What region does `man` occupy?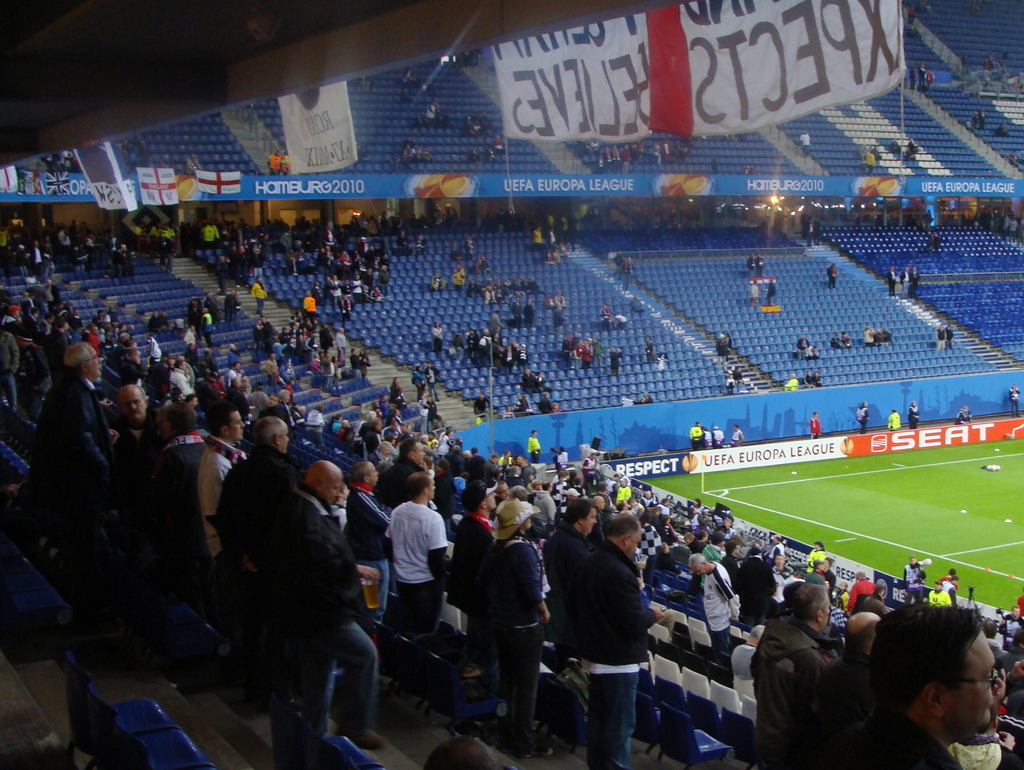
<bbox>809, 604, 1014, 769</bbox>.
